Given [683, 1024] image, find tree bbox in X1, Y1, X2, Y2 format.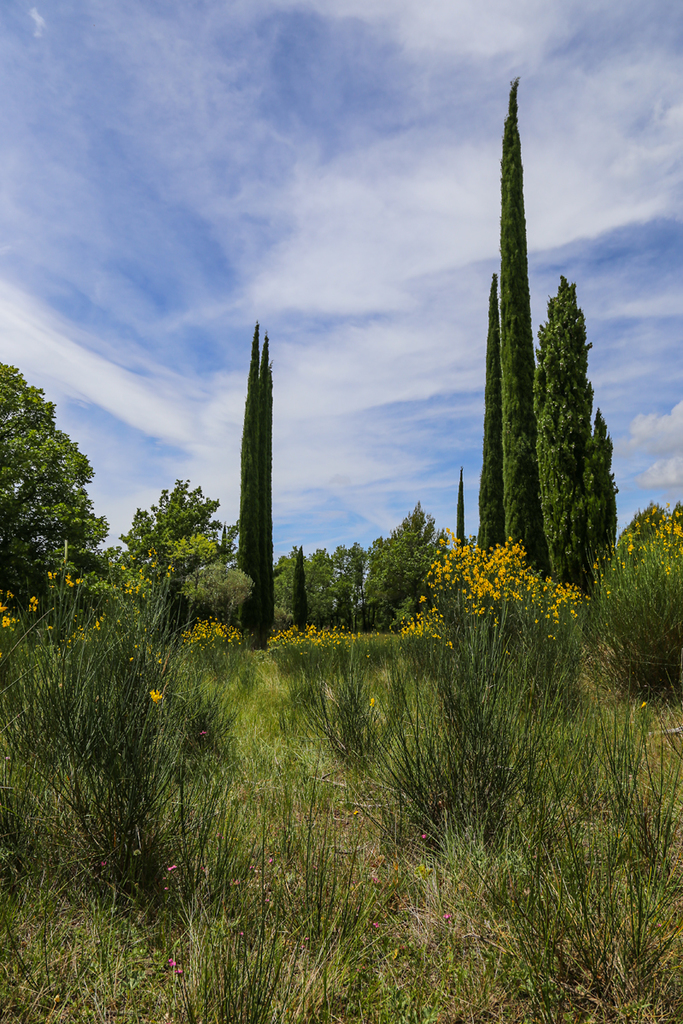
499, 68, 547, 547.
